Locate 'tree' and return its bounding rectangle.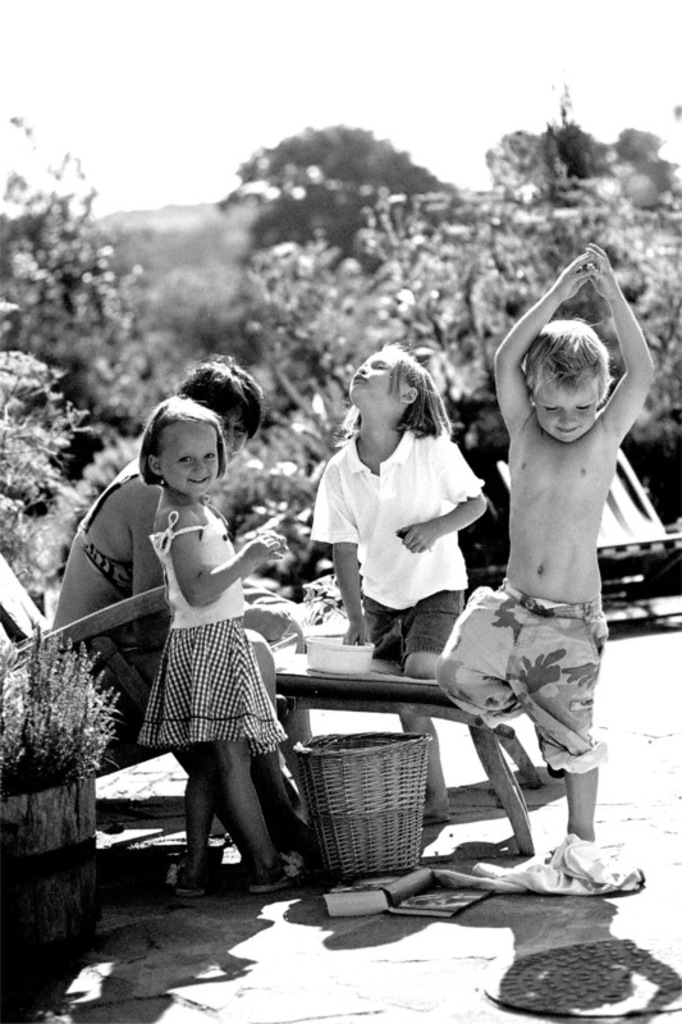
[251,88,681,515].
